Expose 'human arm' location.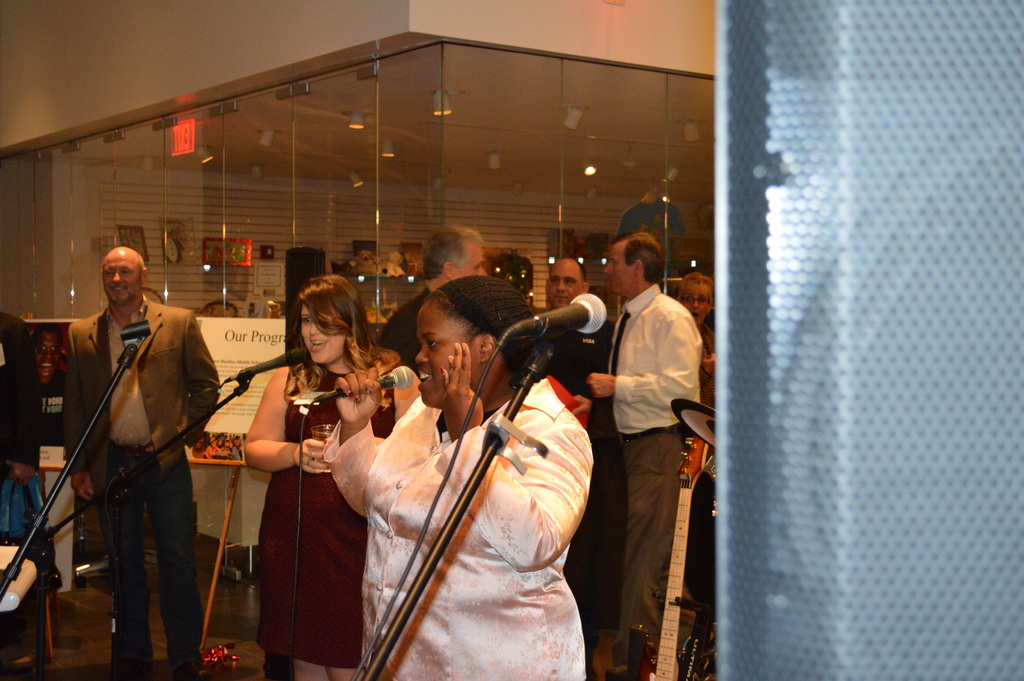
Exposed at x1=320, y1=360, x2=387, y2=511.
